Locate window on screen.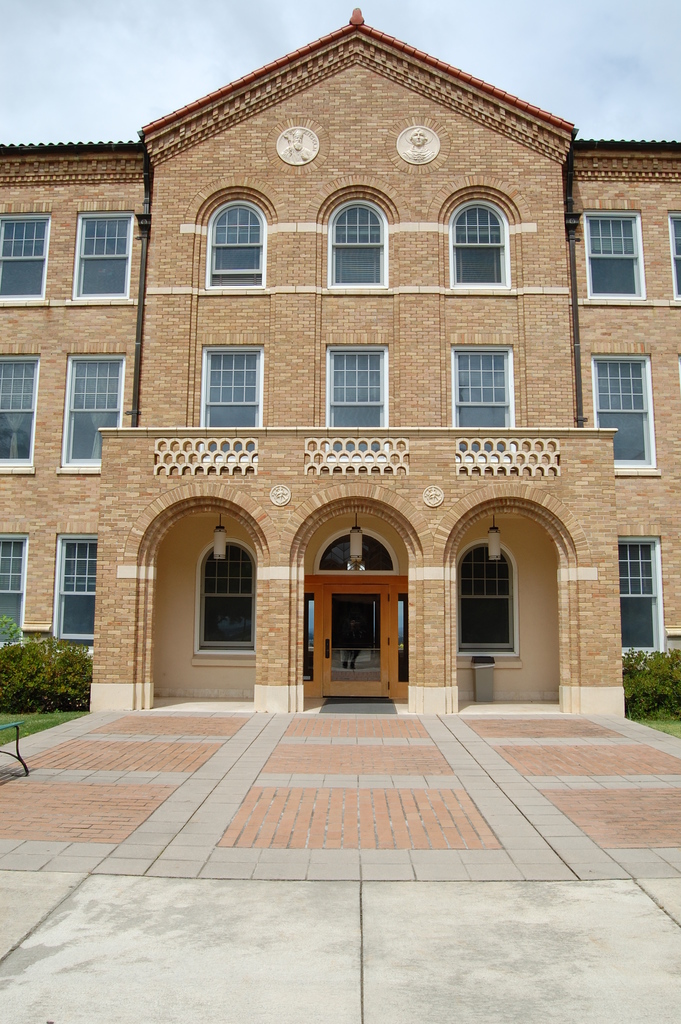
On screen at 0/533/35/650.
